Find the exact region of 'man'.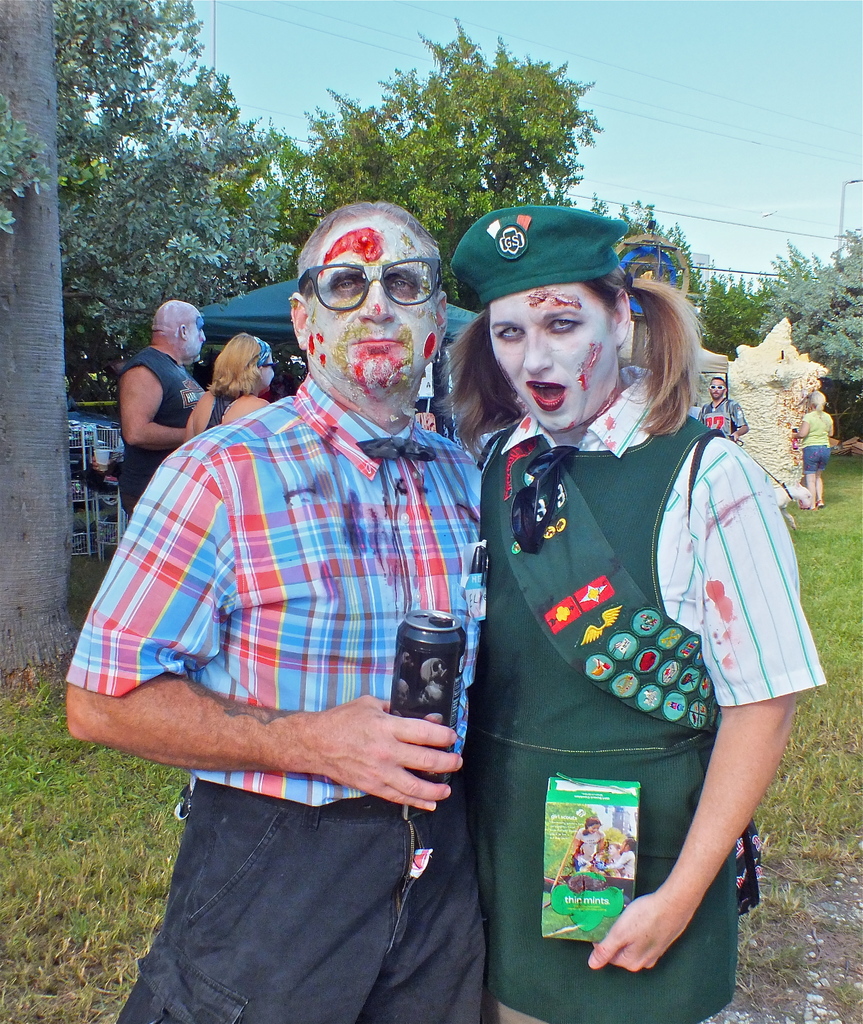
Exact region: box(108, 211, 513, 906).
